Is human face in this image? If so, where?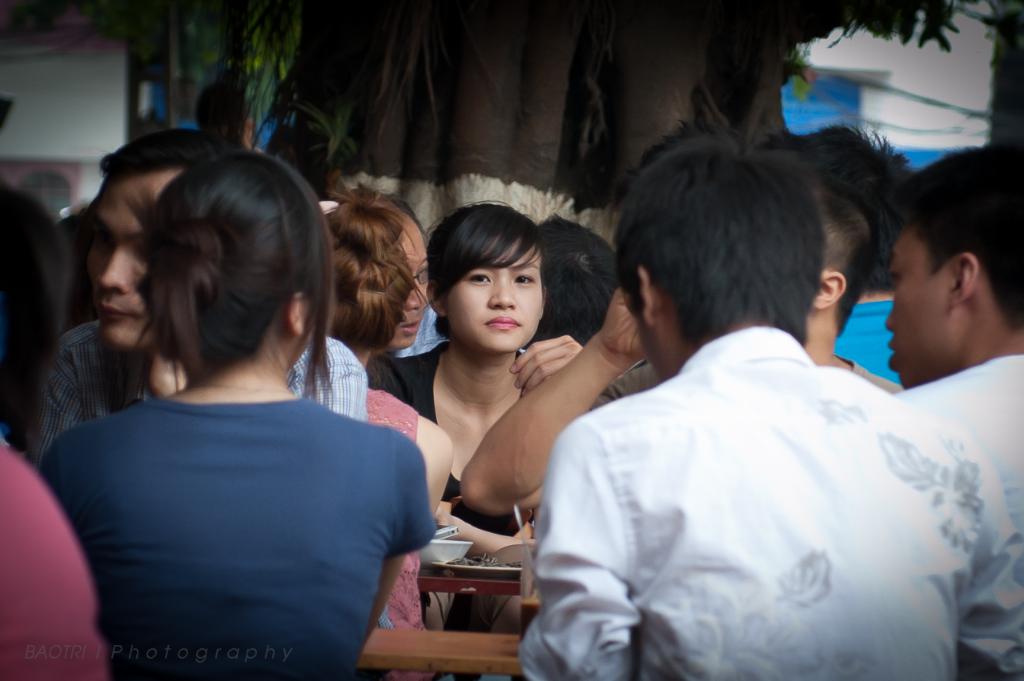
Yes, at x1=90, y1=175, x2=175, y2=345.
